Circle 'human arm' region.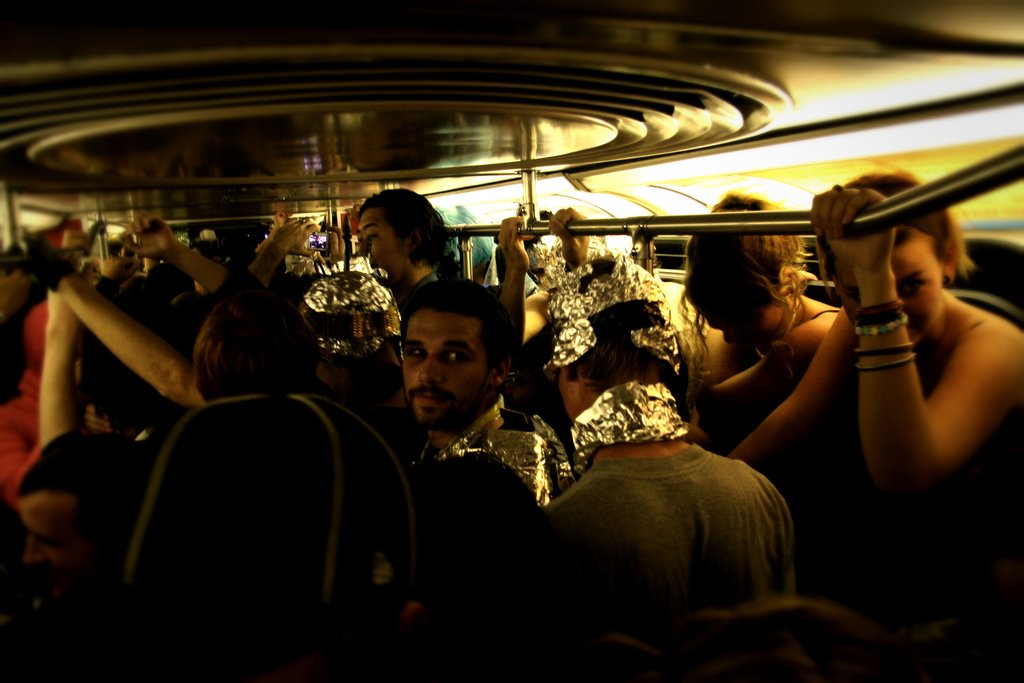
Region: left=719, top=302, right=860, bottom=468.
